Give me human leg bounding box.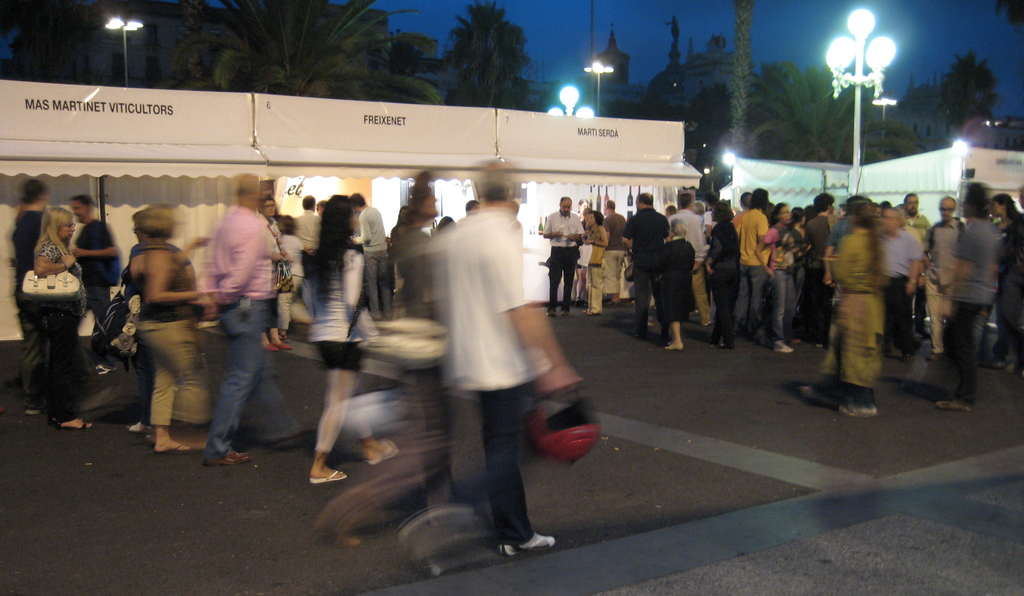
(left=637, top=269, right=659, bottom=335).
